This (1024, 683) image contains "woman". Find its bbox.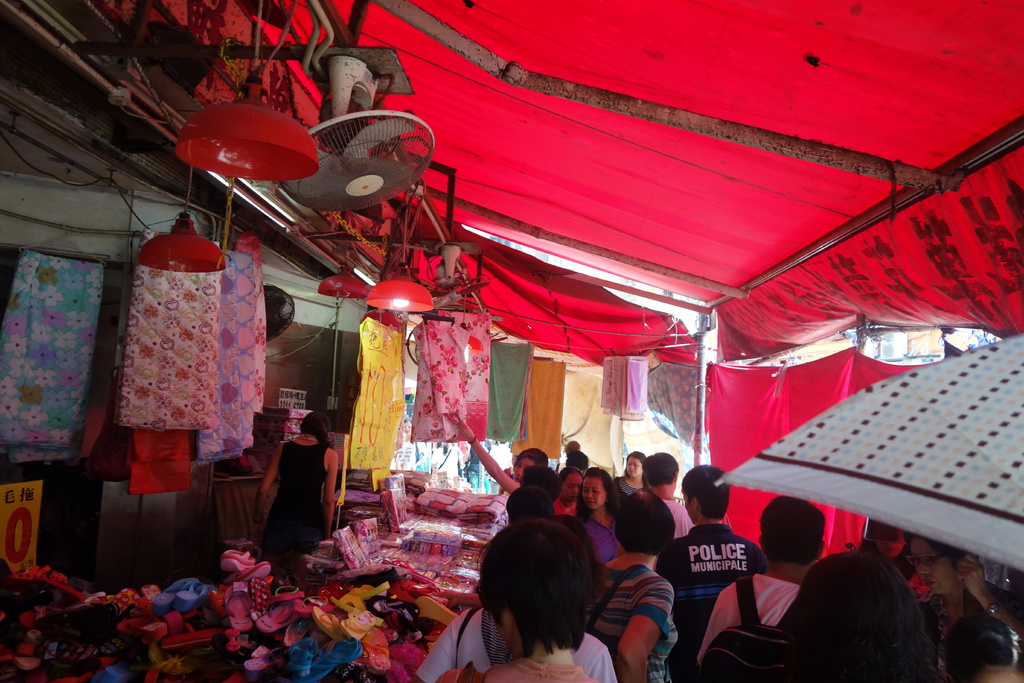
{"left": 581, "top": 488, "right": 682, "bottom": 682}.
